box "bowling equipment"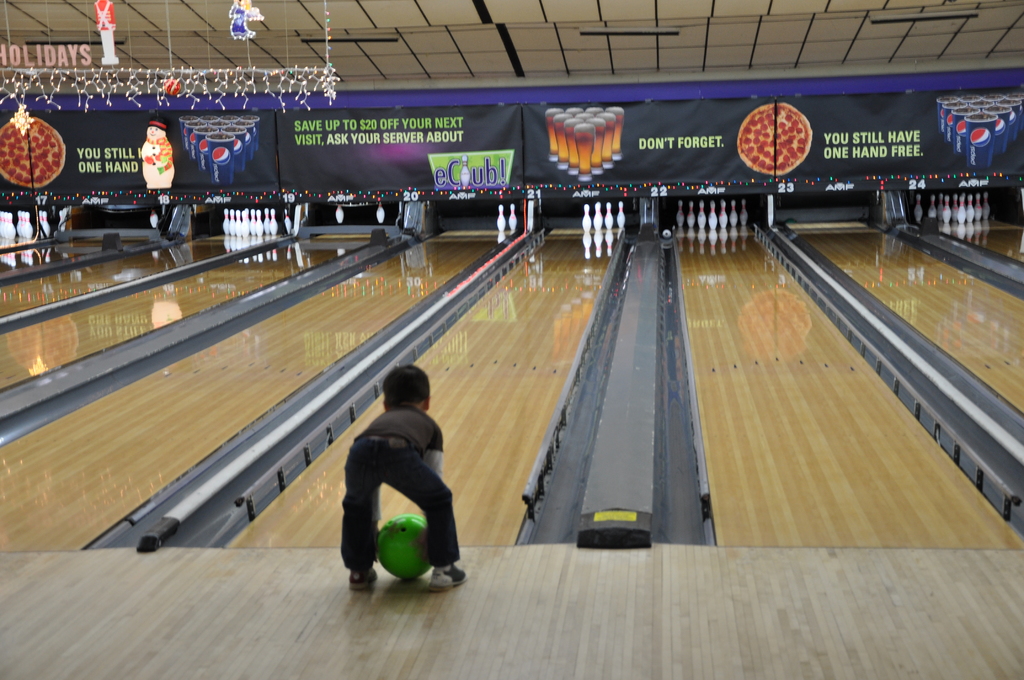
376,199,386,223
